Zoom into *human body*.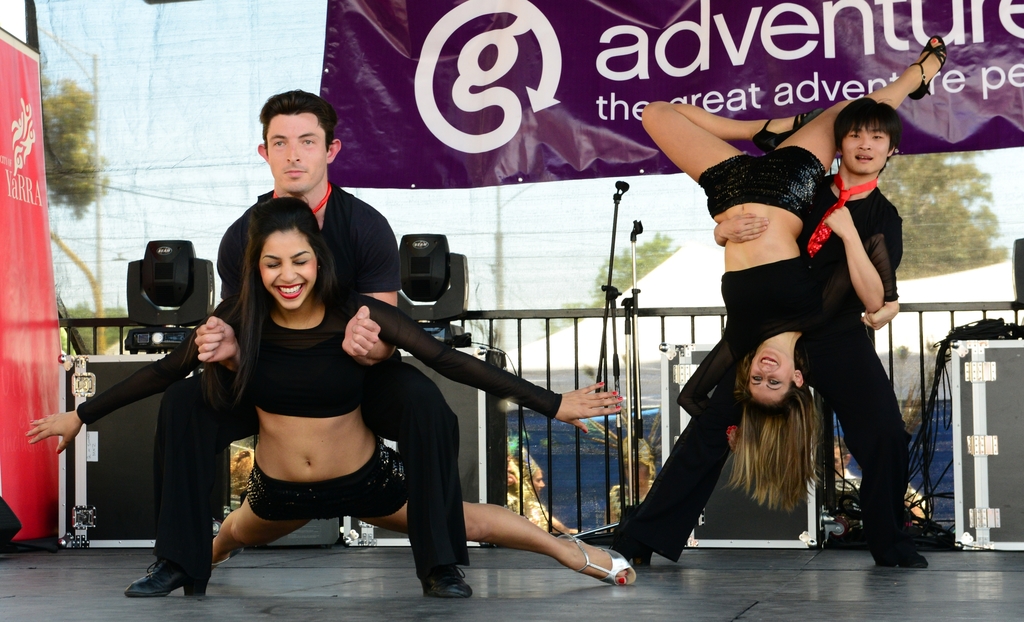
Zoom target: [587,101,926,577].
